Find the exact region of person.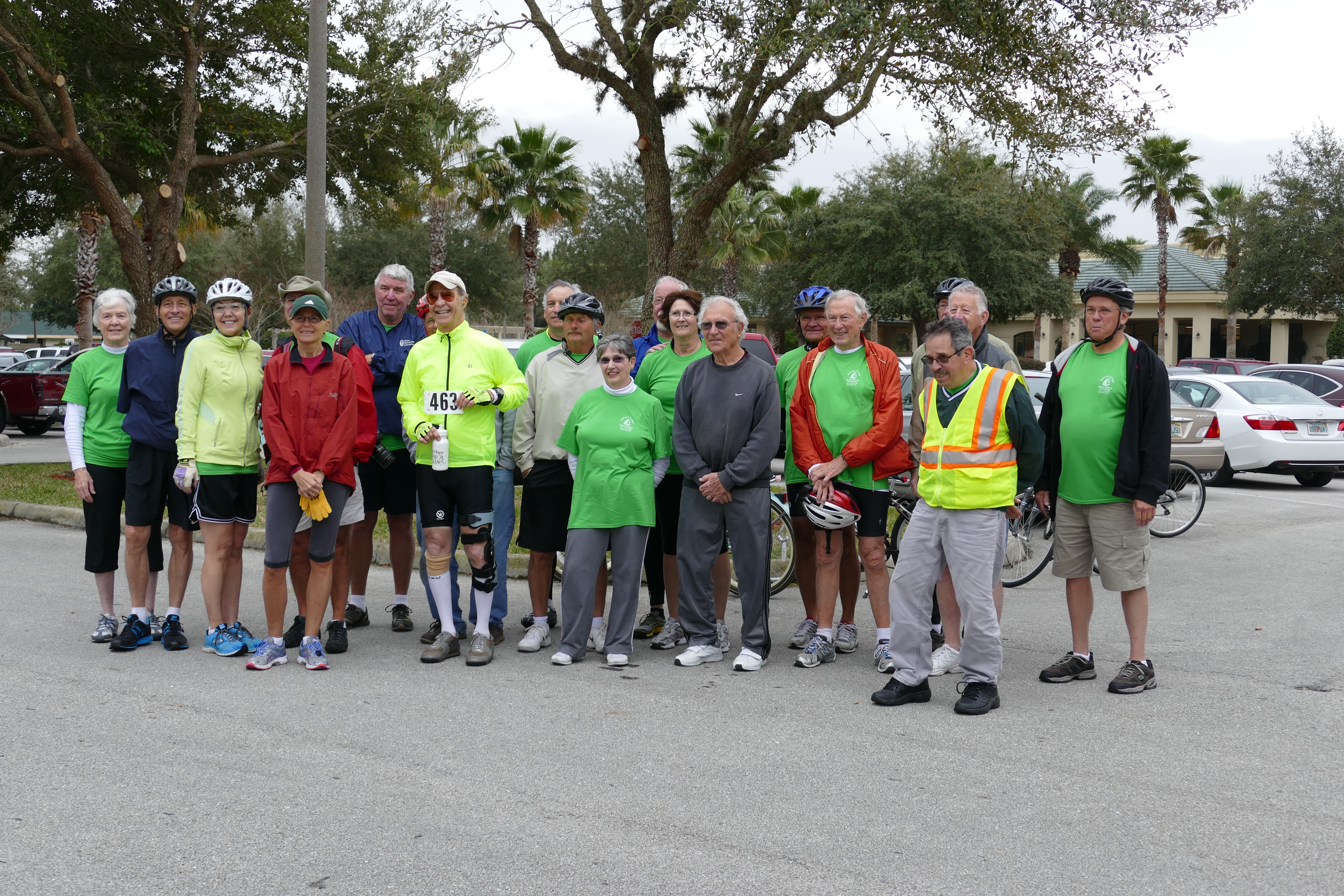
Exact region: x1=14, y1=67, x2=42, y2=162.
